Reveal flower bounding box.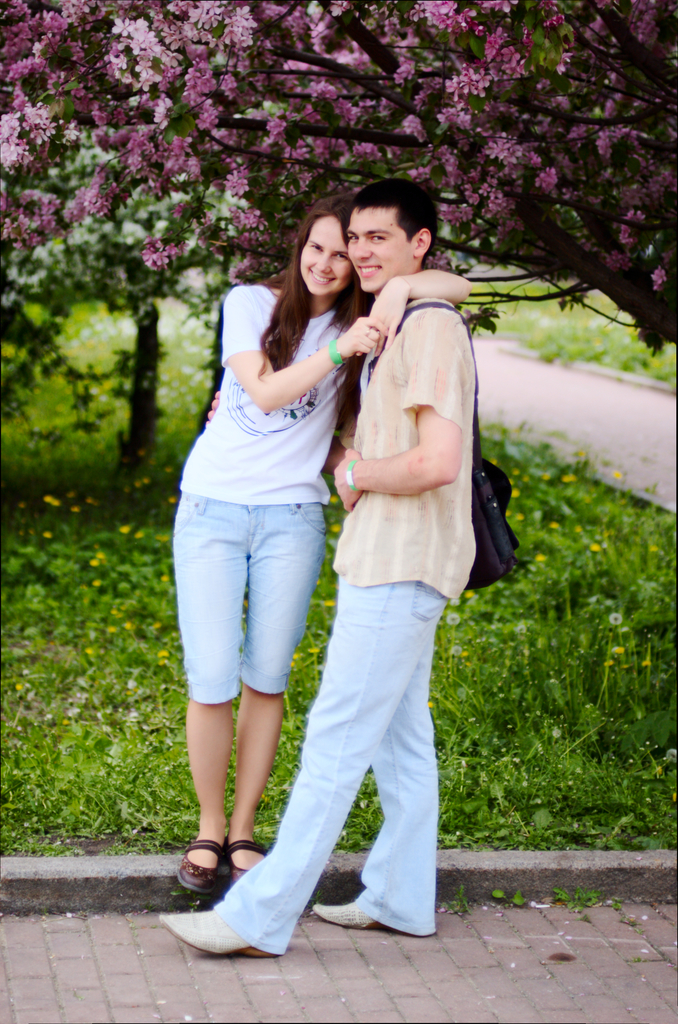
Revealed: left=510, top=484, right=521, bottom=500.
